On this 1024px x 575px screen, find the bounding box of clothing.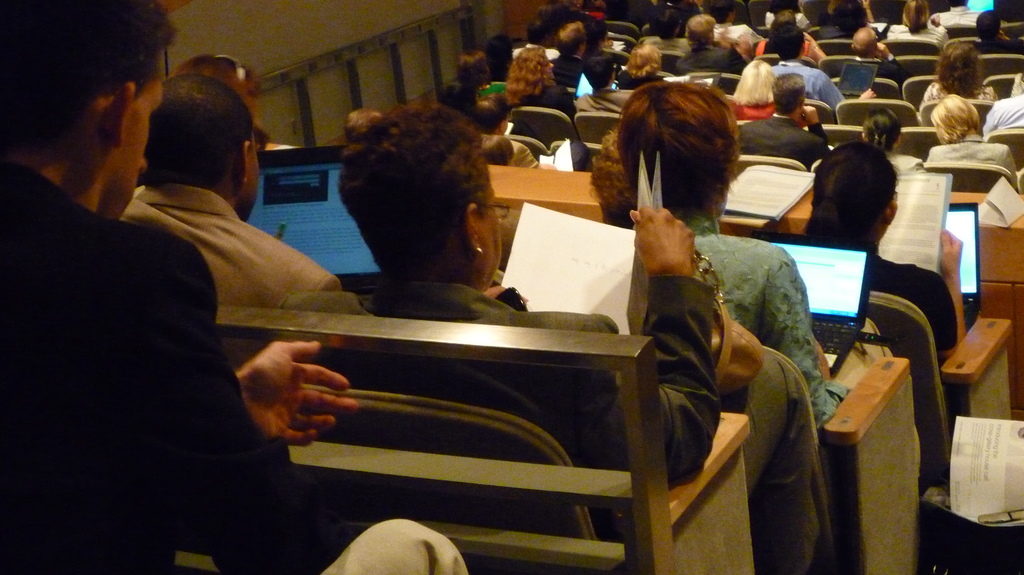
Bounding box: crop(483, 129, 545, 166).
